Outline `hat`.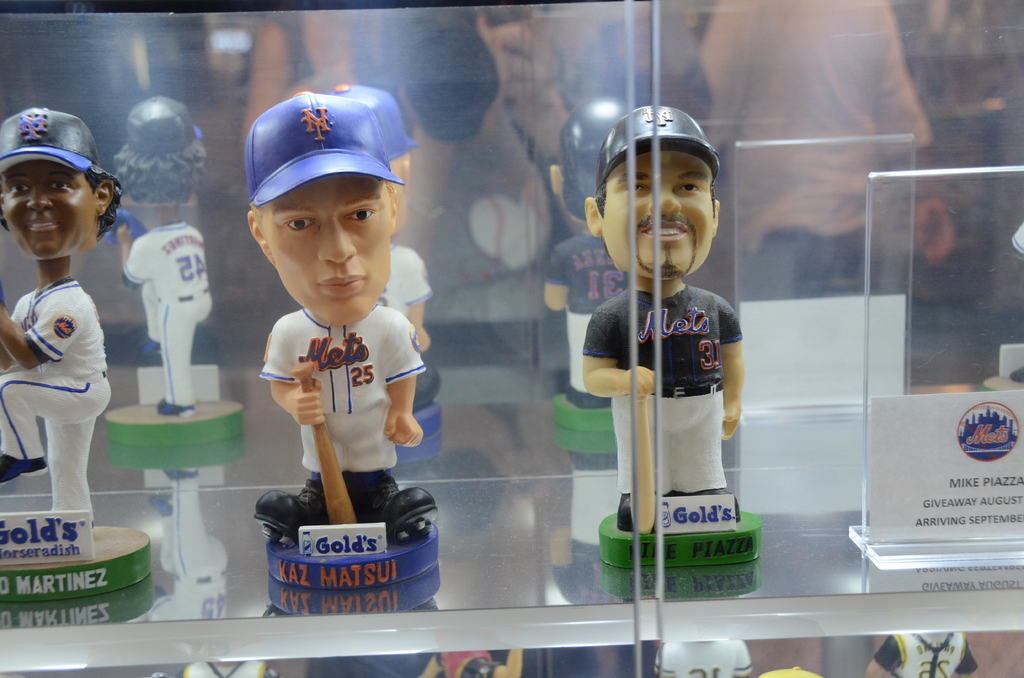
Outline: (597, 100, 719, 182).
